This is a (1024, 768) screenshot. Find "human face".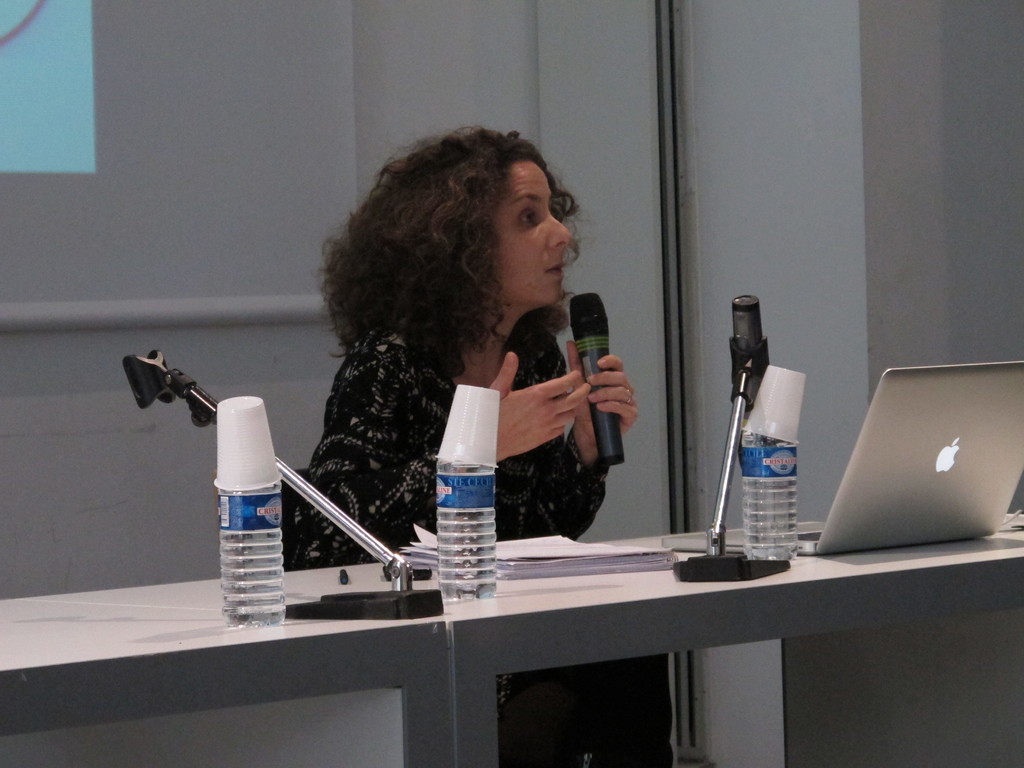
Bounding box: [499,152,571,302].
